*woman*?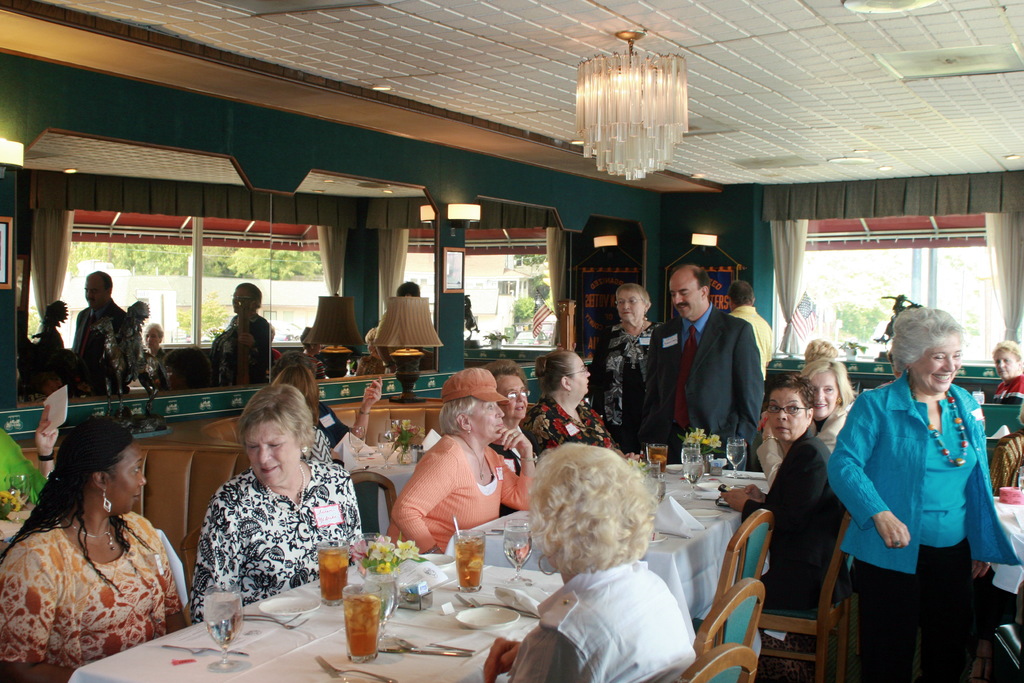
pyautogui.locateOnScreen(989, 338, 1023, 411)
